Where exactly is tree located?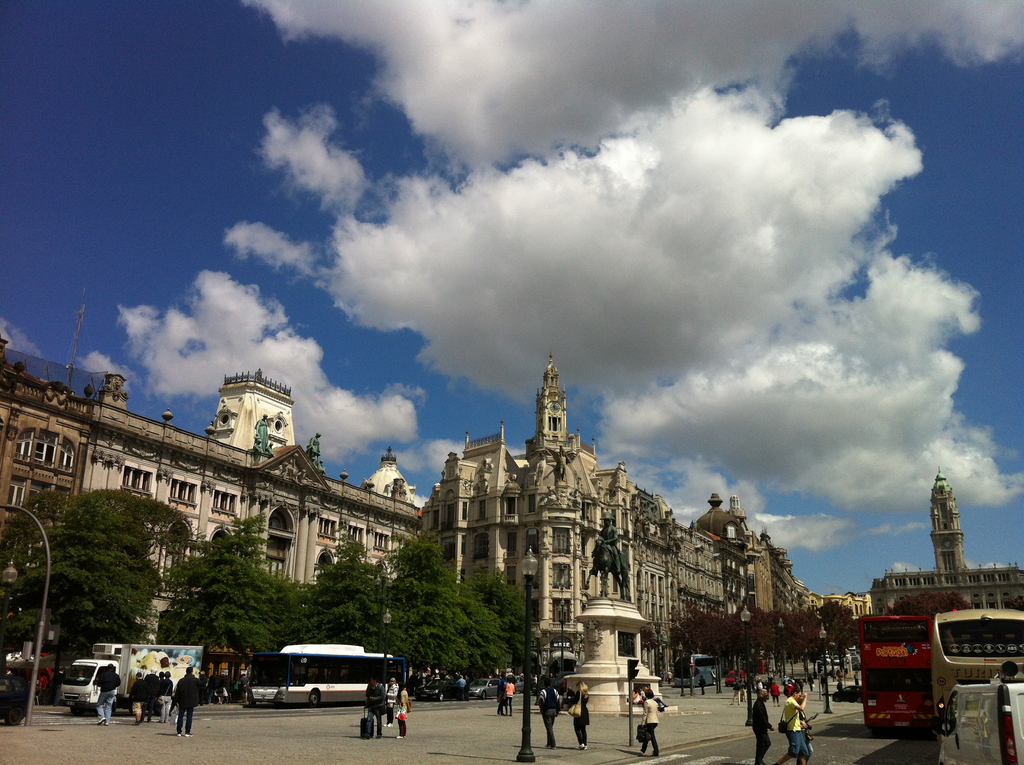
Its bounding box is [18,485,177,669].
